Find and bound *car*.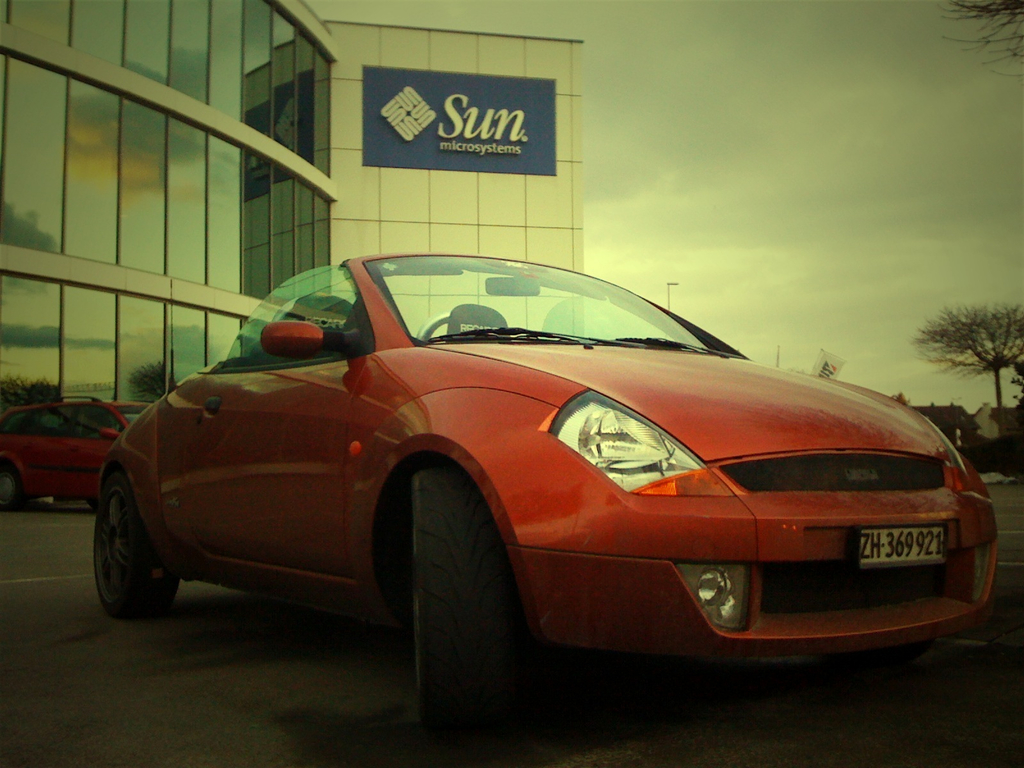
Bound: (33, 237, 1021, 705).
